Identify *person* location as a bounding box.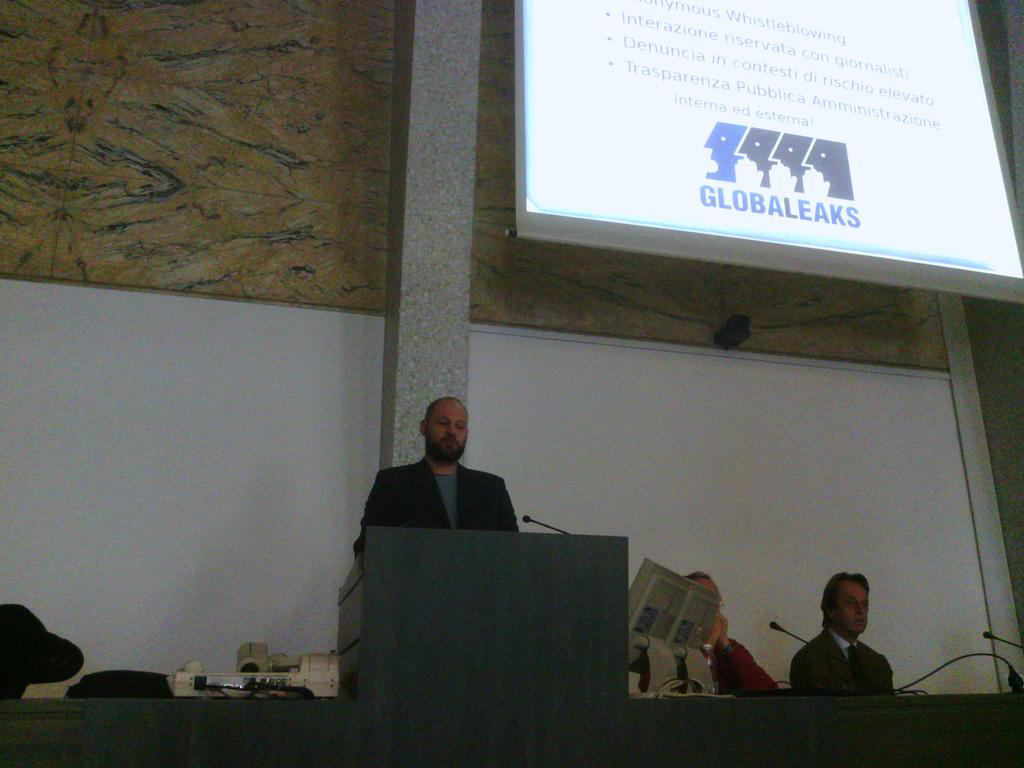
<bbox>787, 567, 898, 698</bbox>.
